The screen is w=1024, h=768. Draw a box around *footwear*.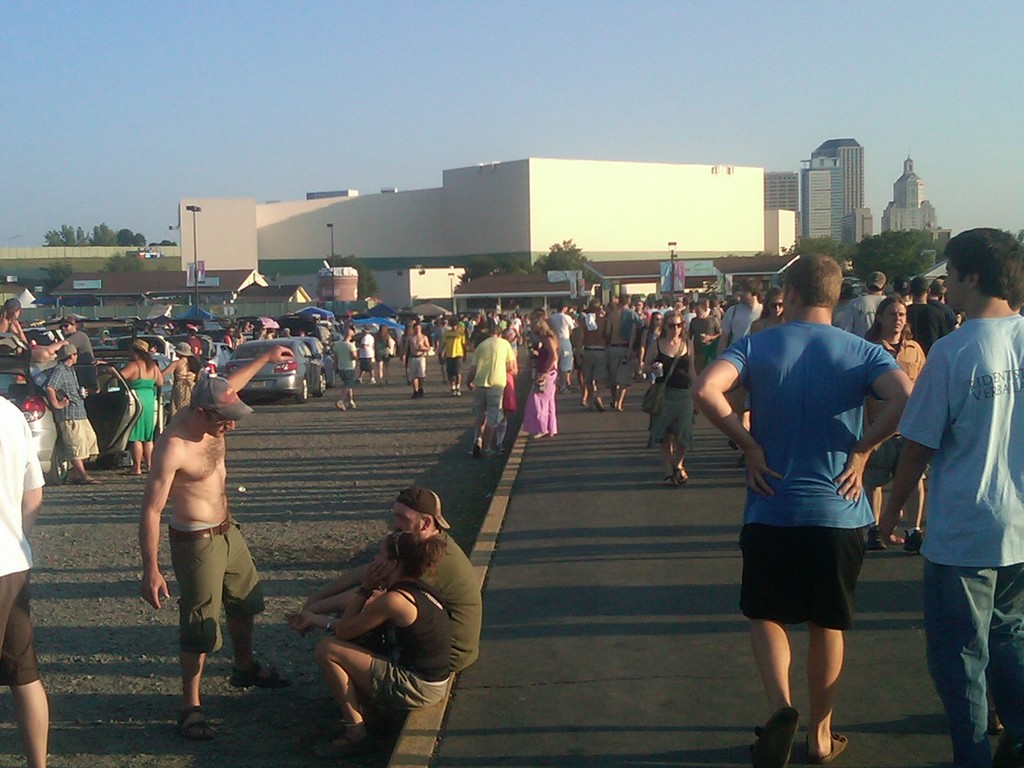
BBox(448, 390, 453, 395).
